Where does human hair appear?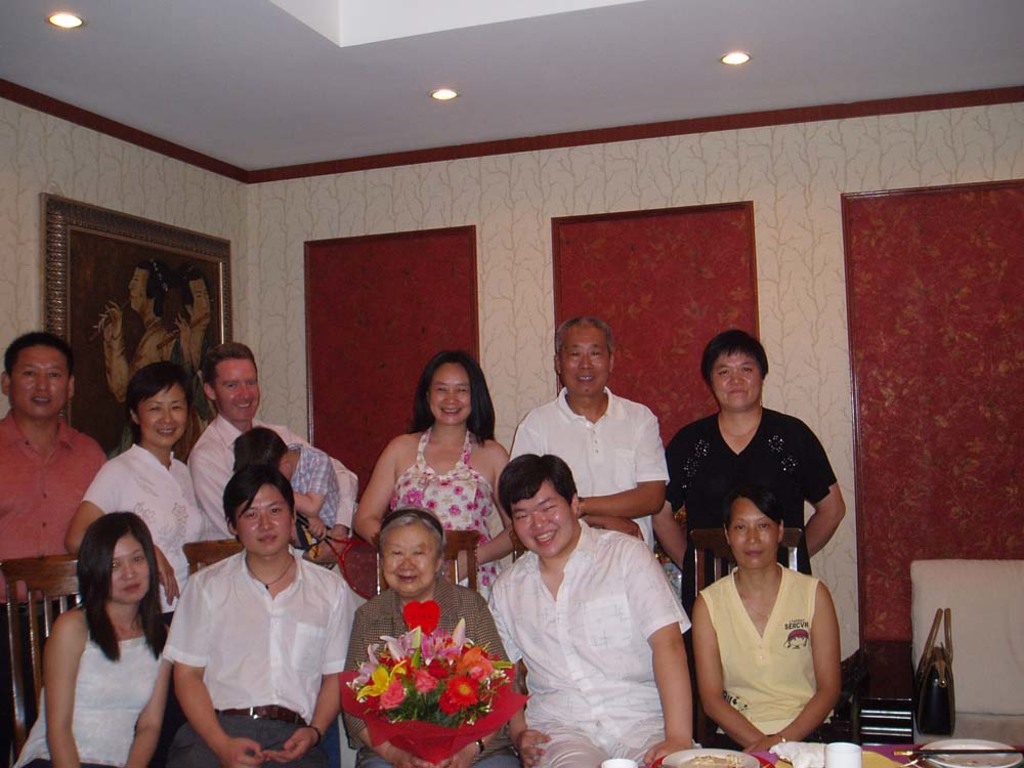
Appears at (378,504,444,574).
